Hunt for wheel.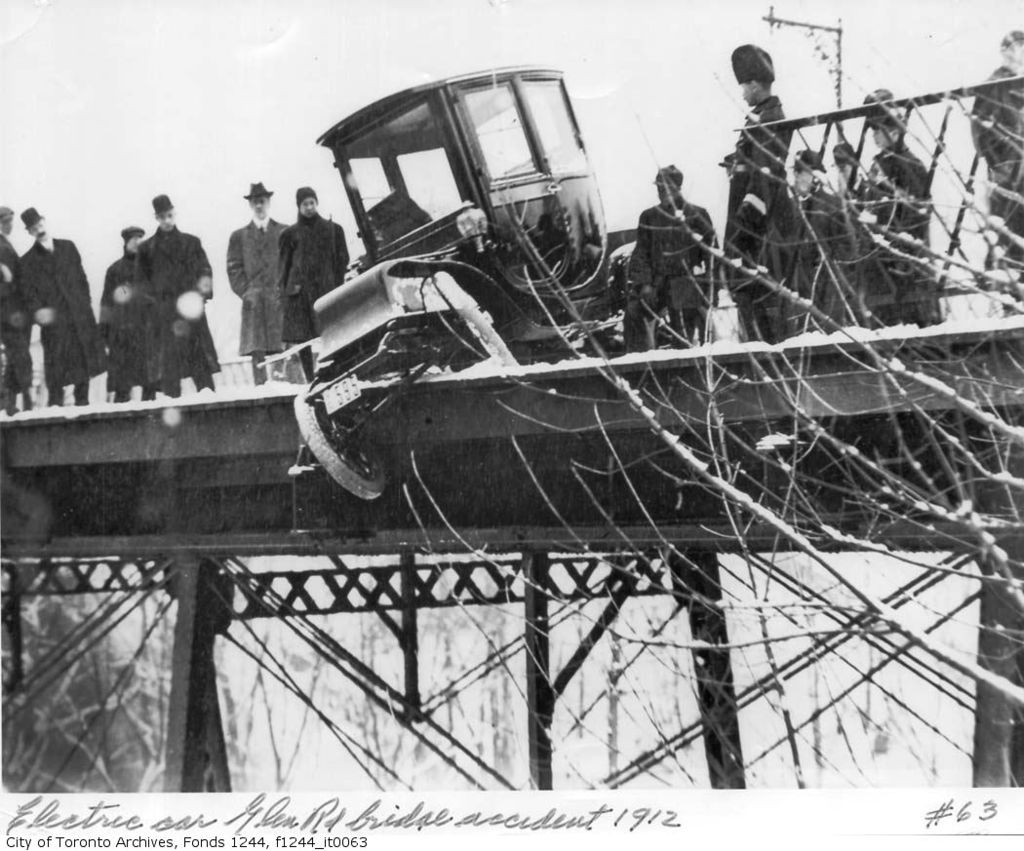
Hunted down at [left=306, top=389, right=380, bottom=496].
